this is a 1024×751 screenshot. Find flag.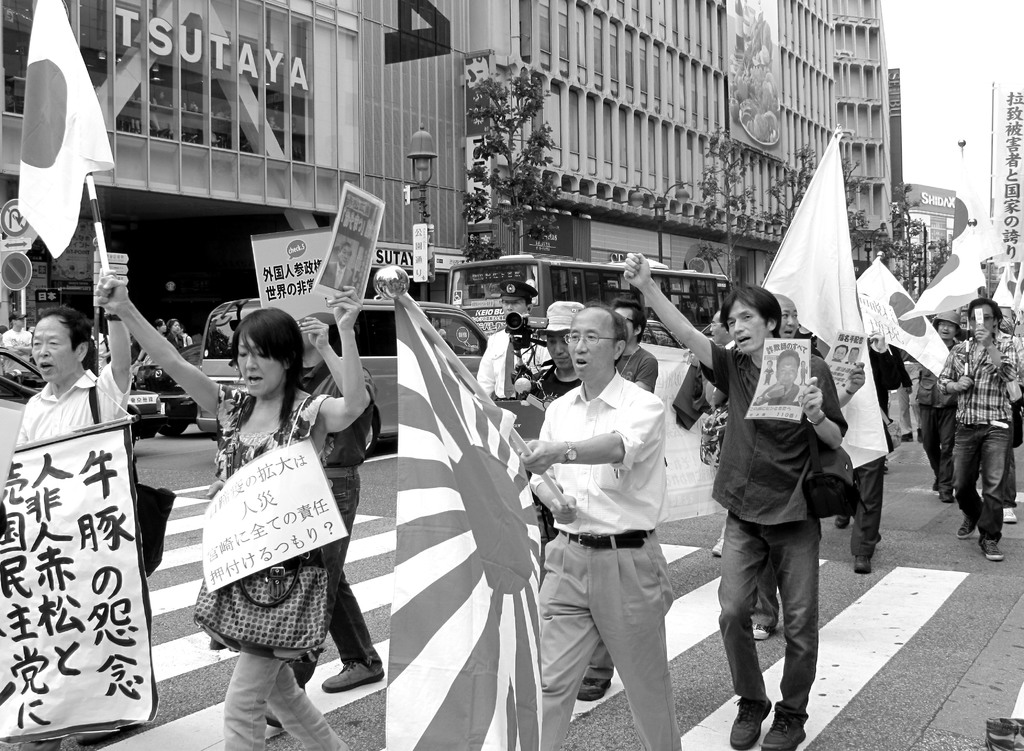
Bounding box: BBox(380, 276, 544, 750).
